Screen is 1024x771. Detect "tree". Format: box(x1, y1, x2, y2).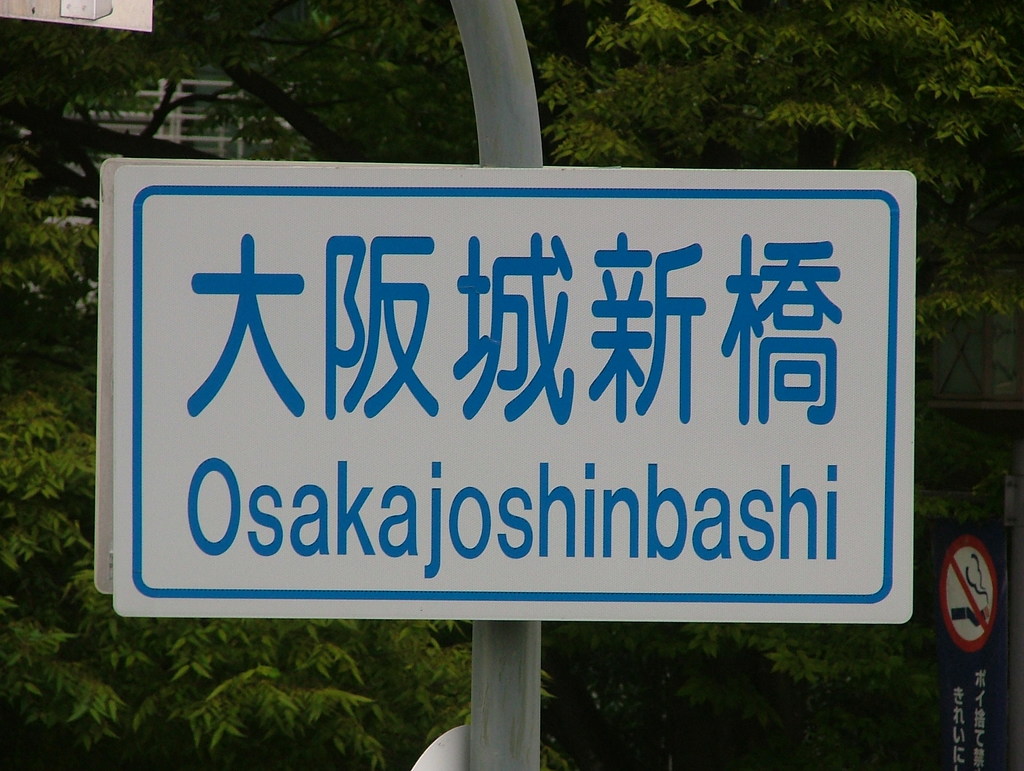
box(0, 0, 1023, 770).
